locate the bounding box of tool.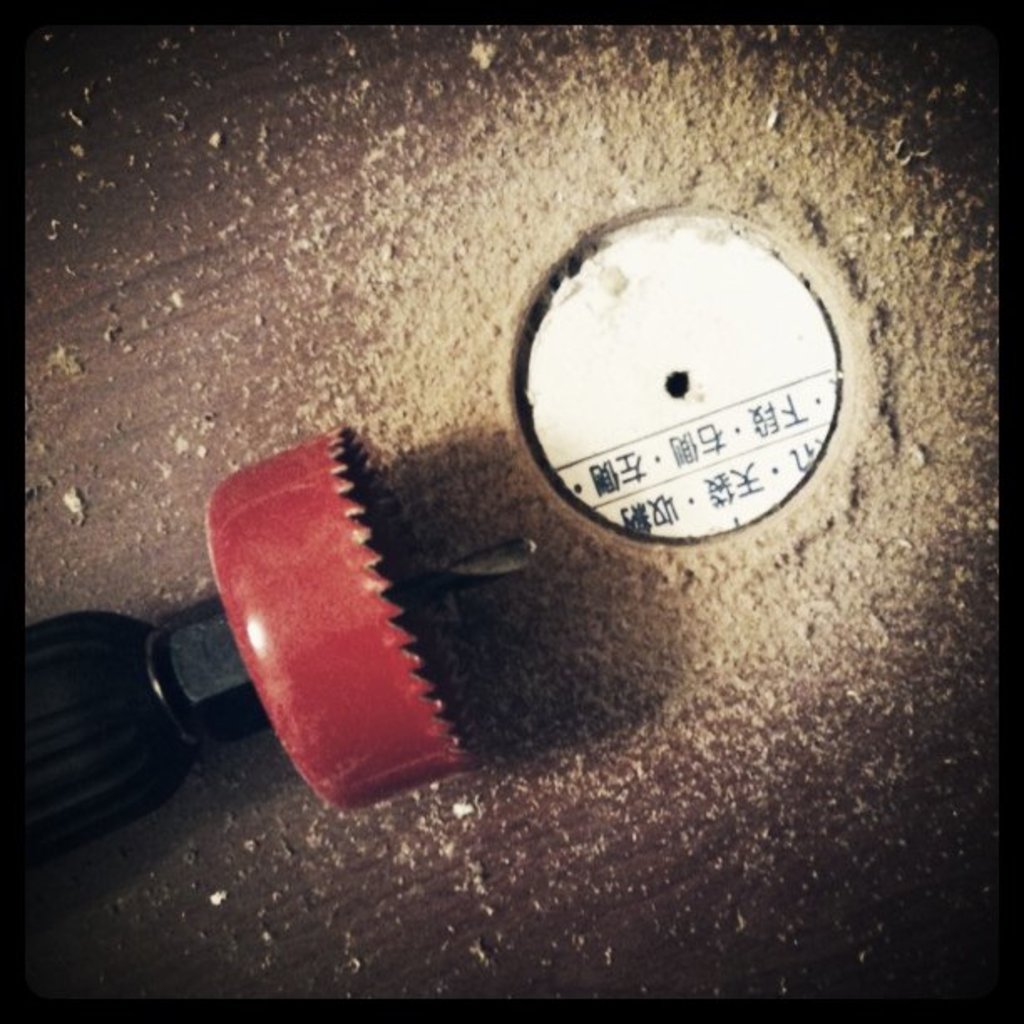
Bounding box: <box>5,427,539,818</box>.
